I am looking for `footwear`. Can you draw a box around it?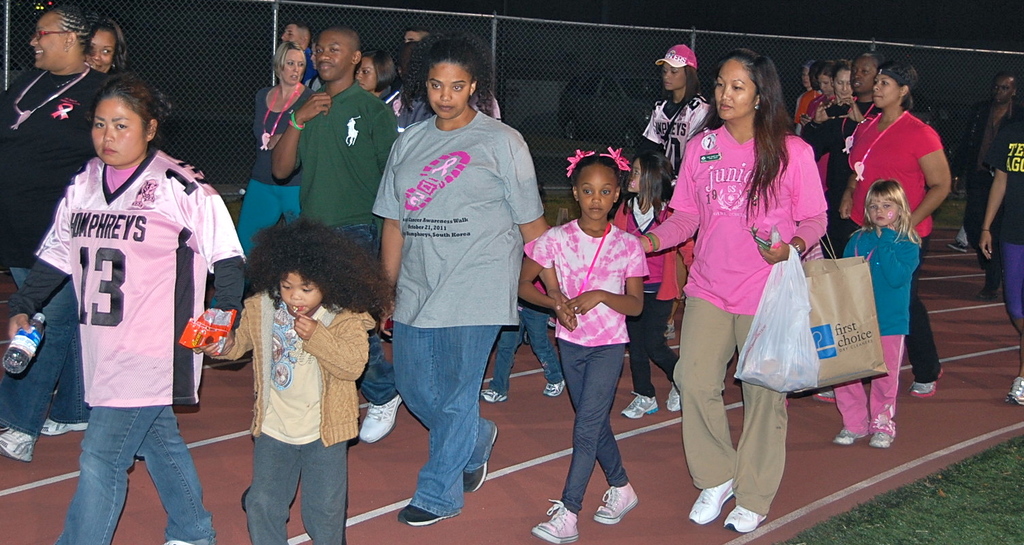
Sure, the bounding box is left=620, top=391, right=658, bottom=417.
